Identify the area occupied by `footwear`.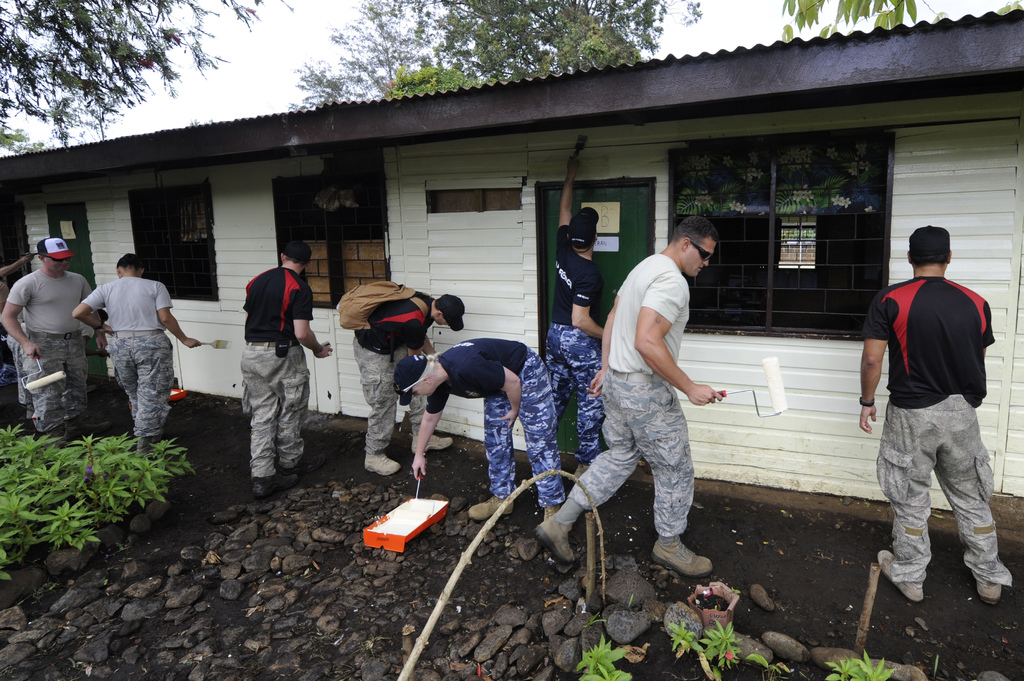
Area: 643/525/719/595.
